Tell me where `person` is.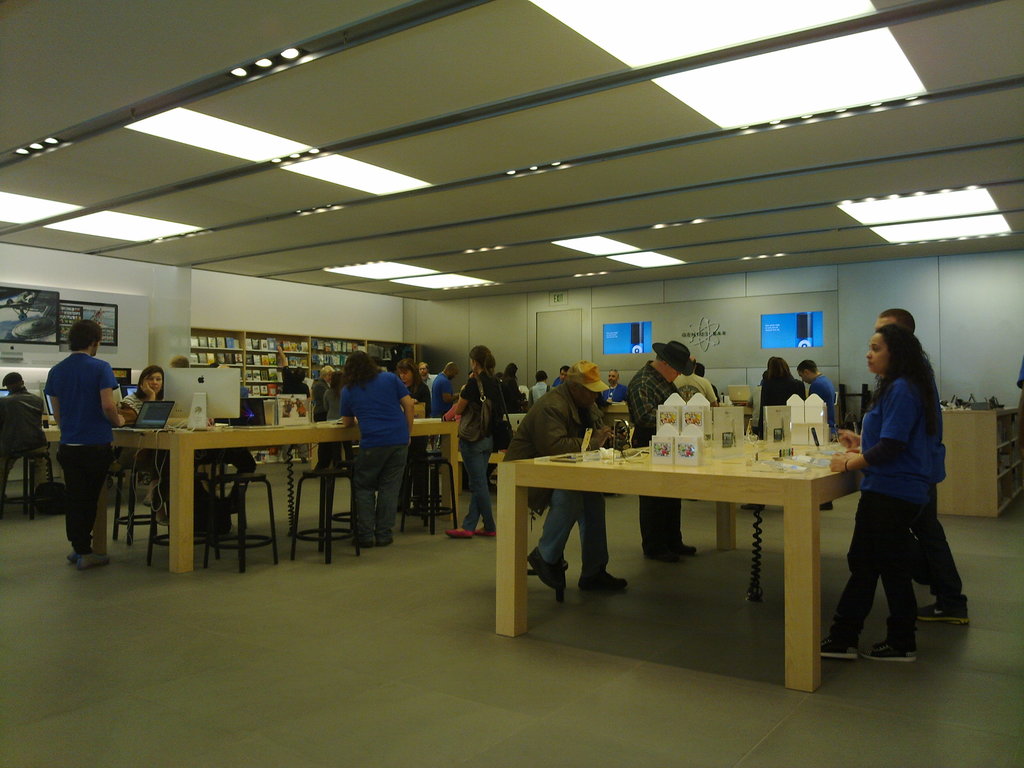
`person` is at 33:305:118:568.
